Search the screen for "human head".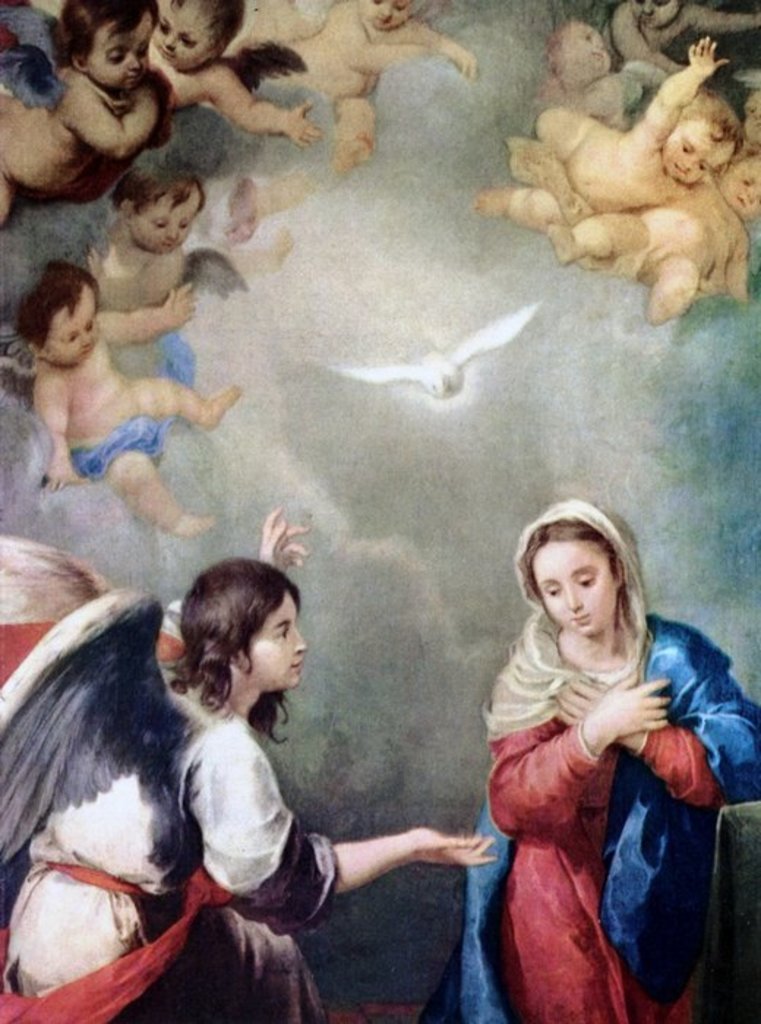
Found at <region>116, 170, 206, 257</region>.
